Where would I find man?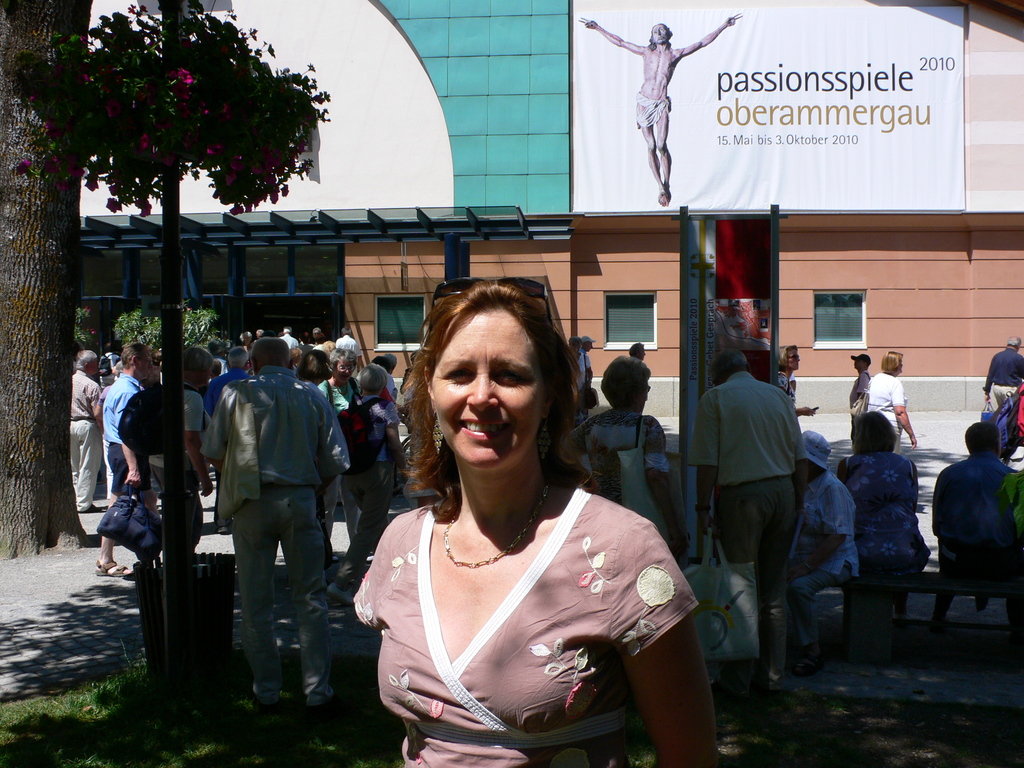
At 194:328:351:734.
